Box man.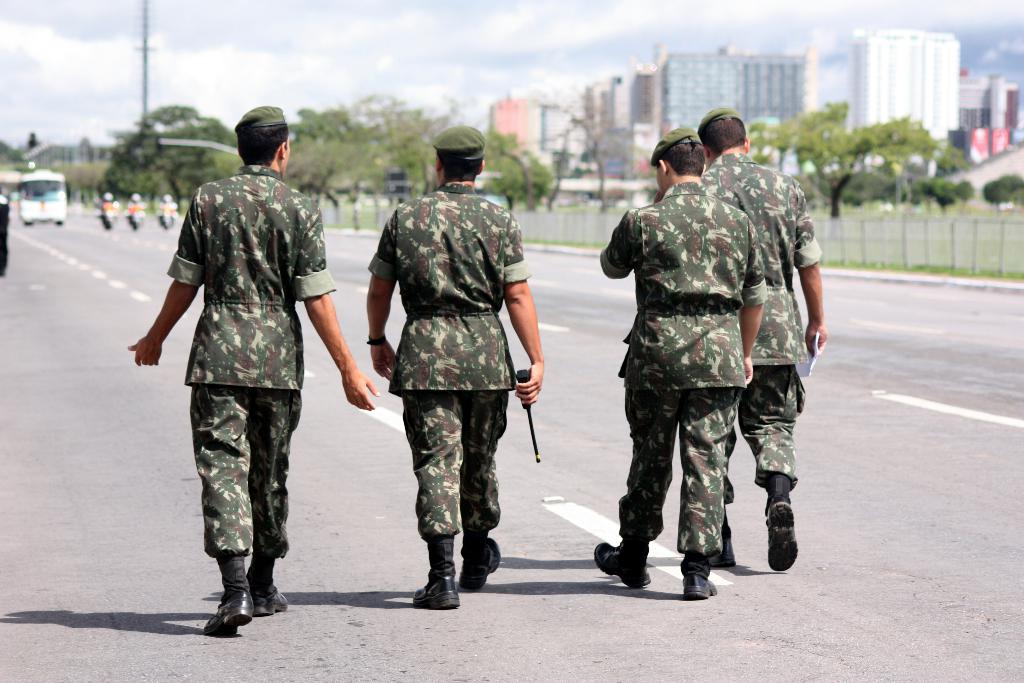
pyautogui.locateOnScreen(363, 115, 546, 614).
